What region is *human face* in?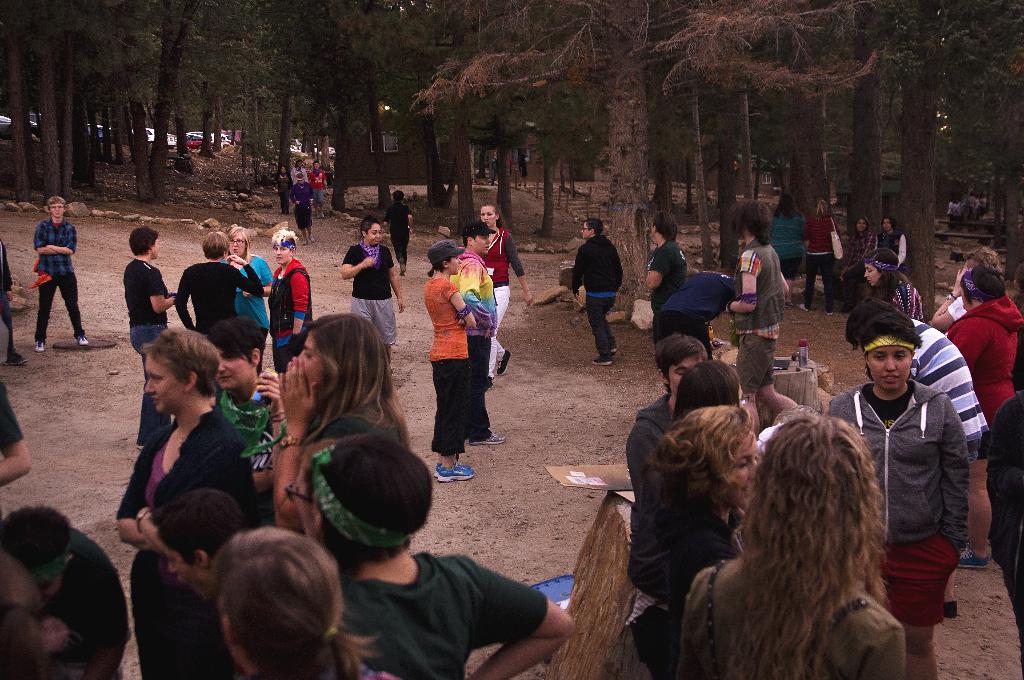
<box>163,533,209,595</box>.
